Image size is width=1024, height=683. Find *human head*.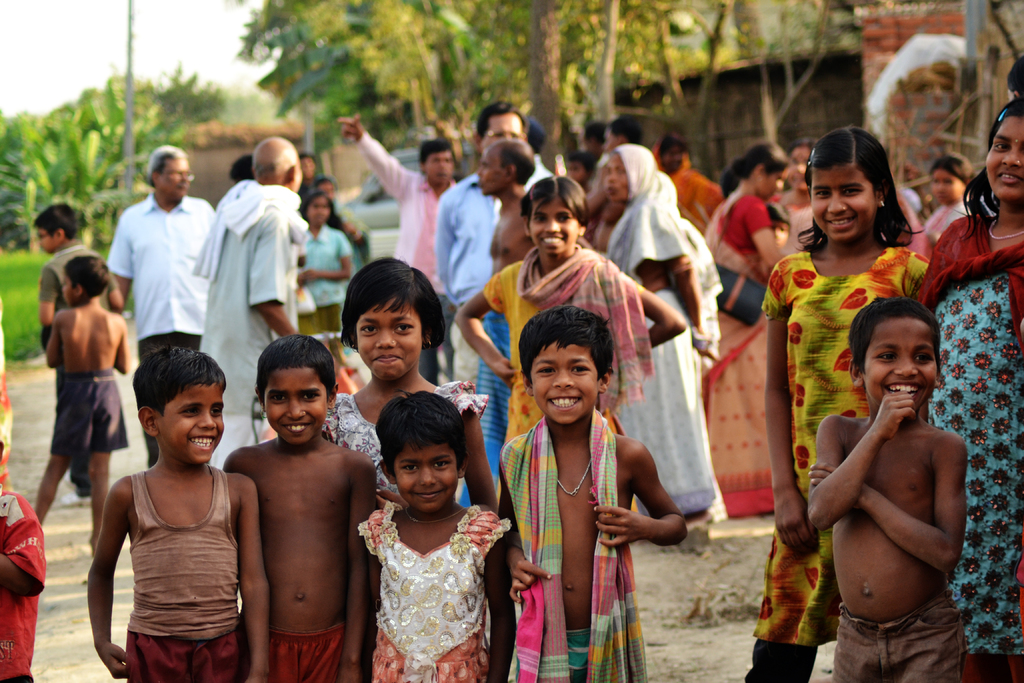
[x1=227, y1=153, x2=253, y2=183].
